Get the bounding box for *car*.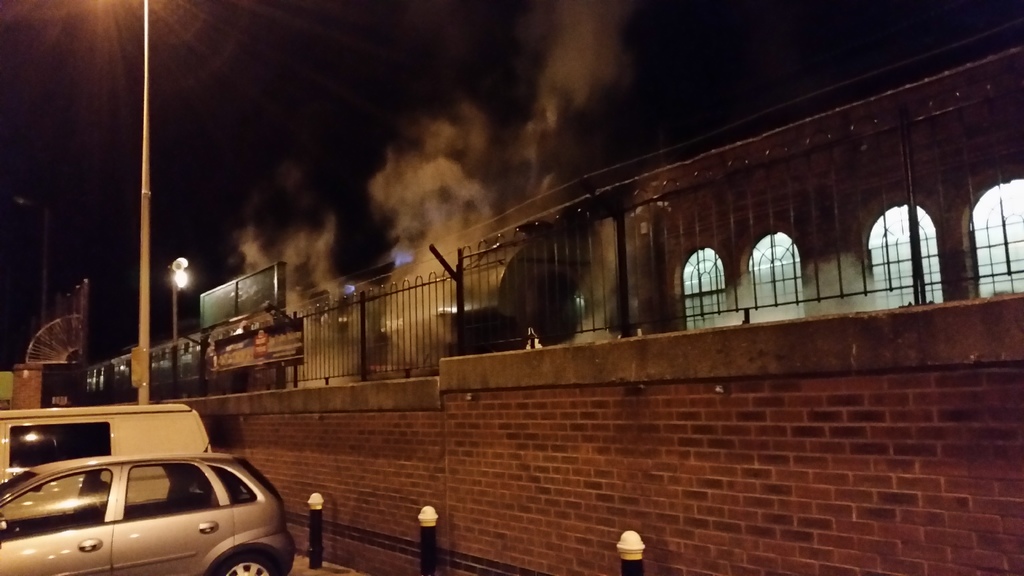
(0,433,300,575).
